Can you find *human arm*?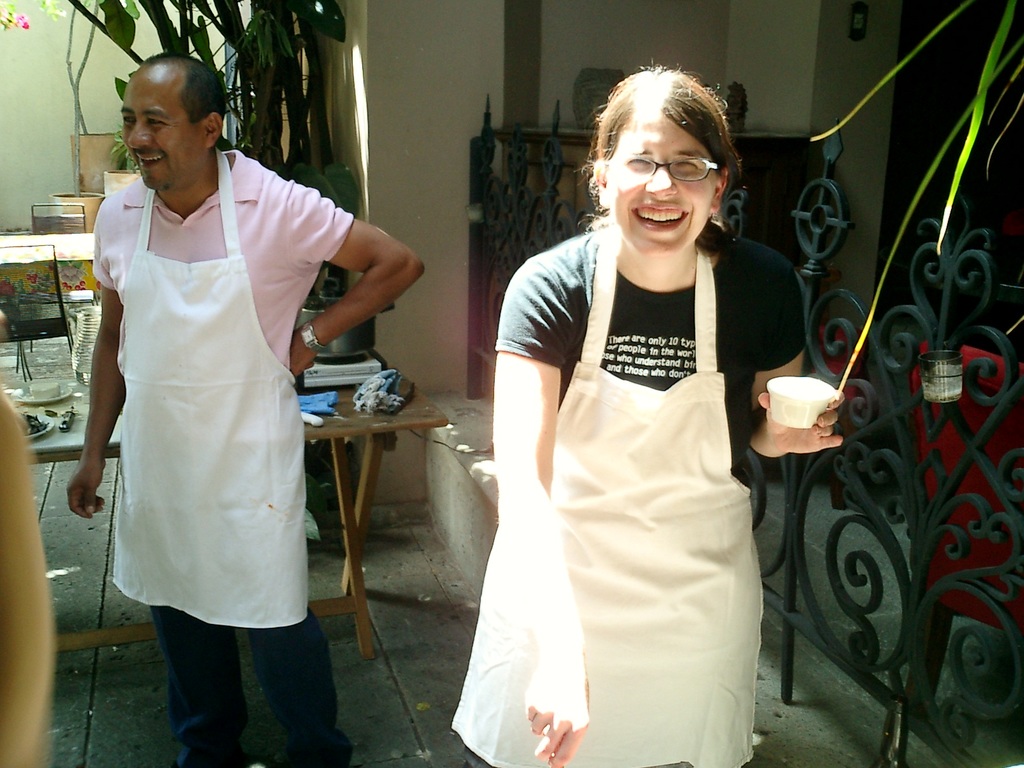
Yes, bounding box: x1=63 y1=197 x2=123 y2=521.
